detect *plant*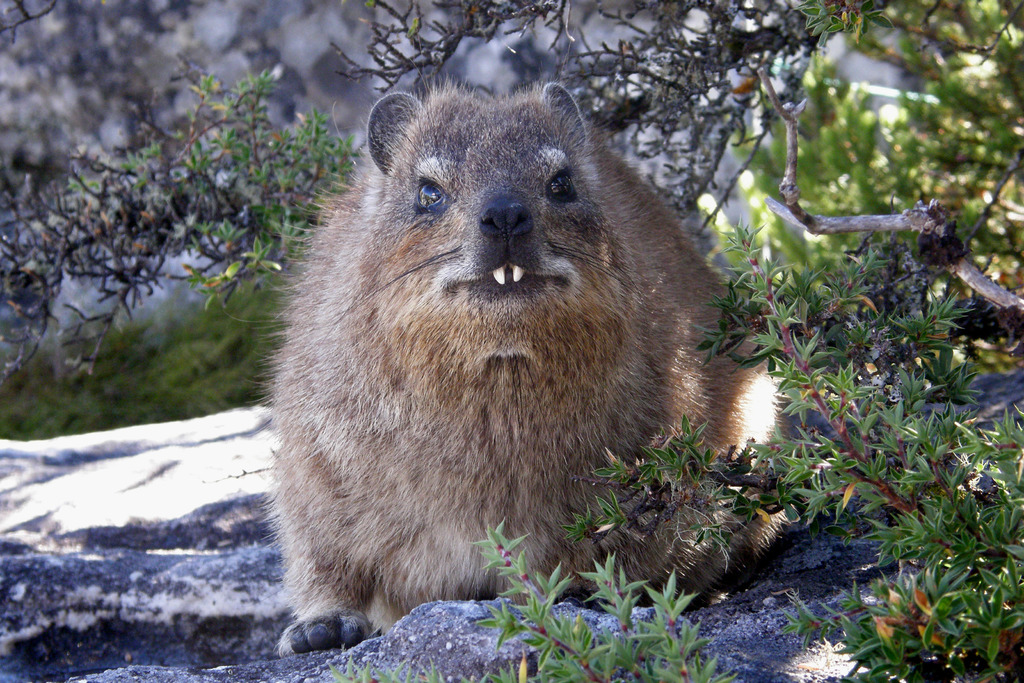
<box>493,36,1023,676</box>
